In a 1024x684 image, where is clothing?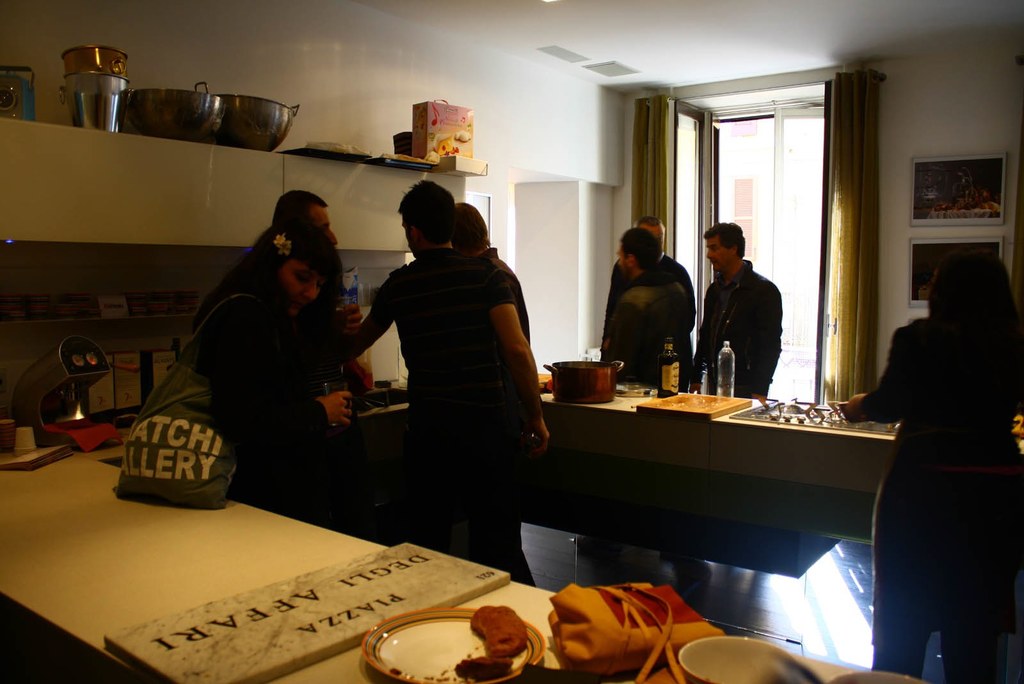
{"left": 866, "top": 325, "right": 1023, "bottom": 683}.
